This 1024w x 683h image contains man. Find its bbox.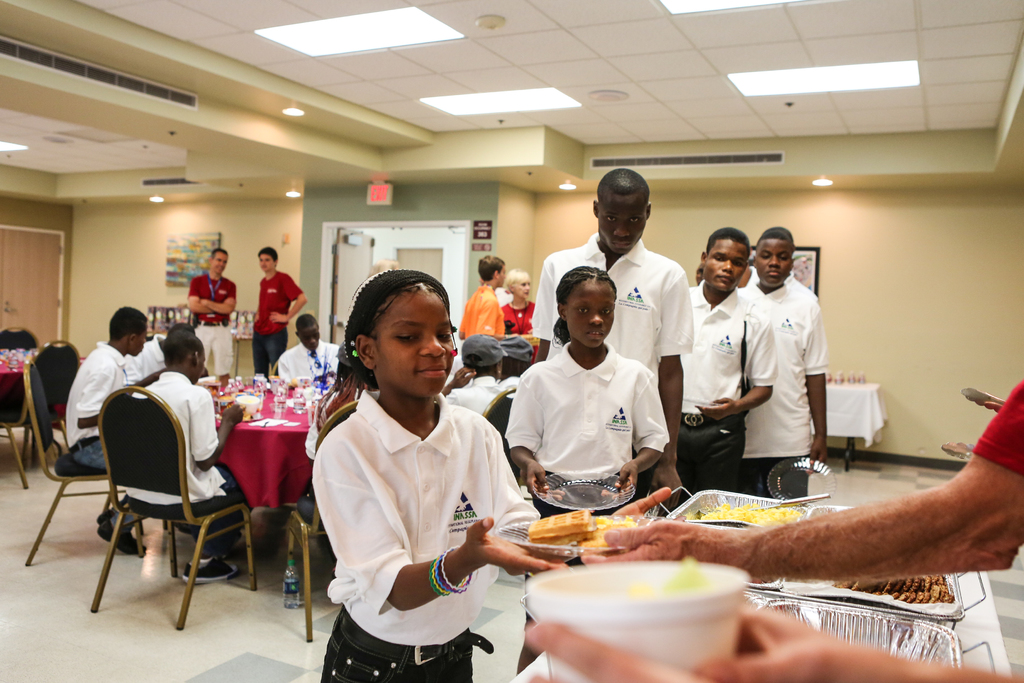
bbox=[274, 315, 344, 377].
